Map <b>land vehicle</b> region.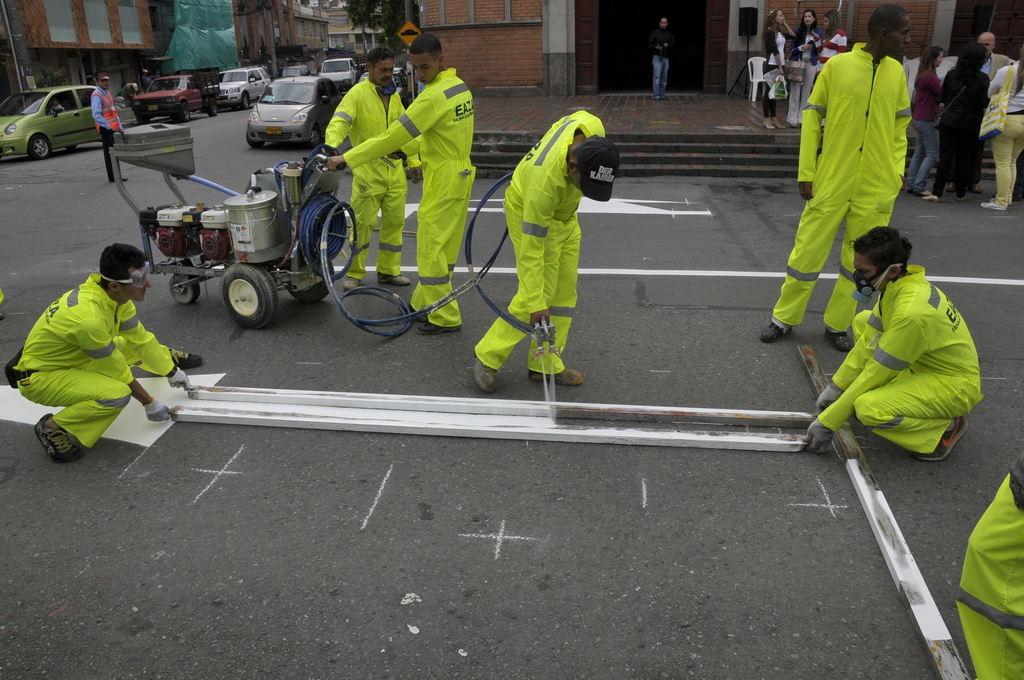
Mapped to detection(131, 67, 216, 118).
